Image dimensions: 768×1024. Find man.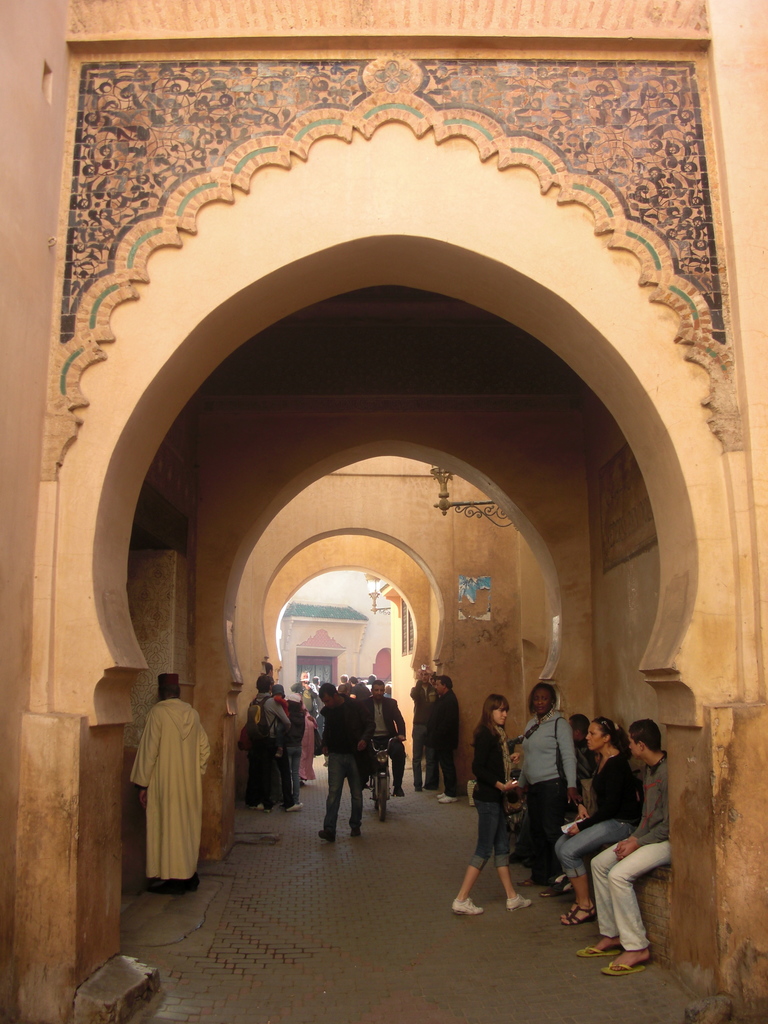
(x1=289, y1=670, x2=321, y2=758).
